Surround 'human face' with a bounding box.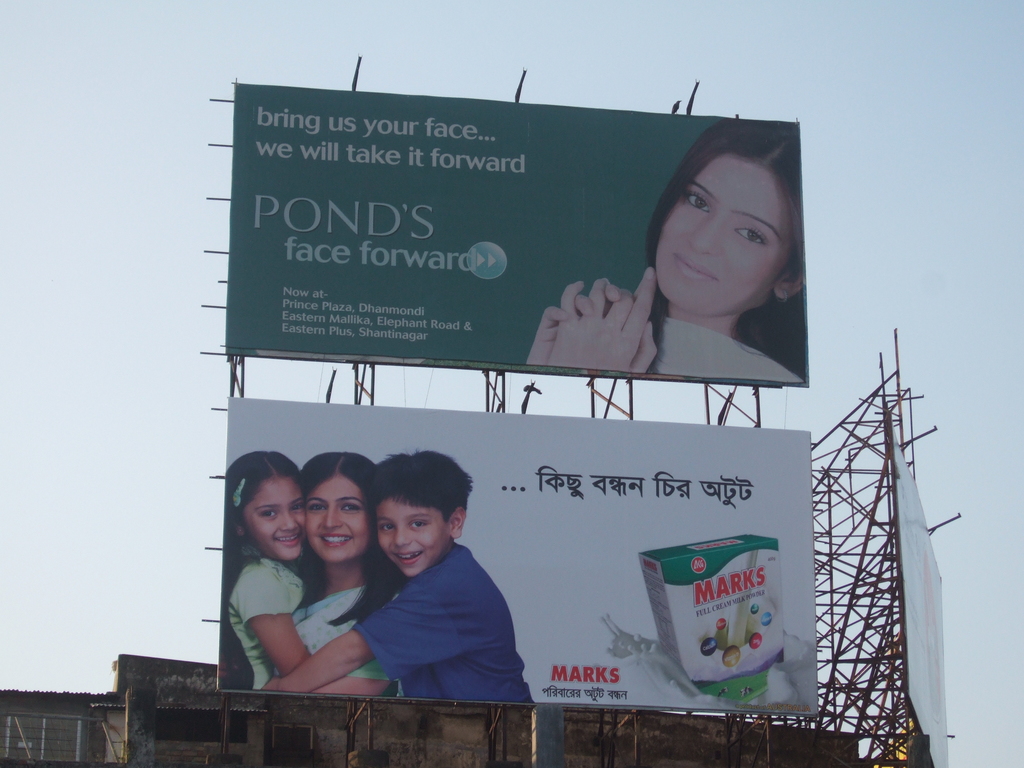
(x1=657, y1=156, x2=799, y2=311).
